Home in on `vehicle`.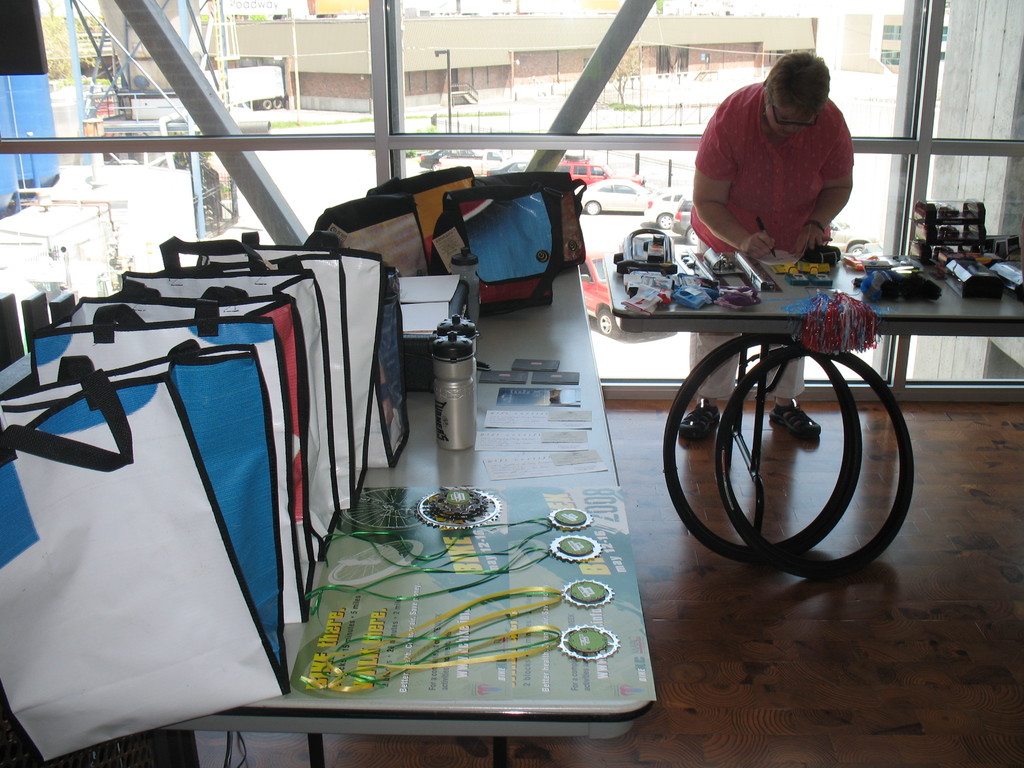
Homed in at l=433, t=150, r=505, b=180.
